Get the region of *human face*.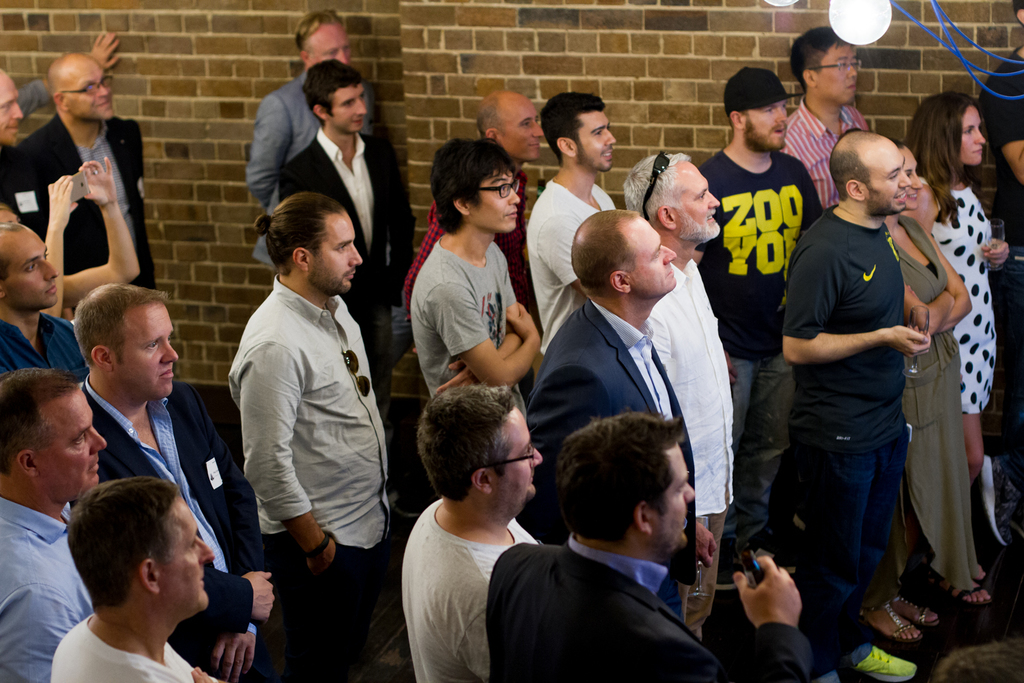
rect(165, 501, 212, 610).
